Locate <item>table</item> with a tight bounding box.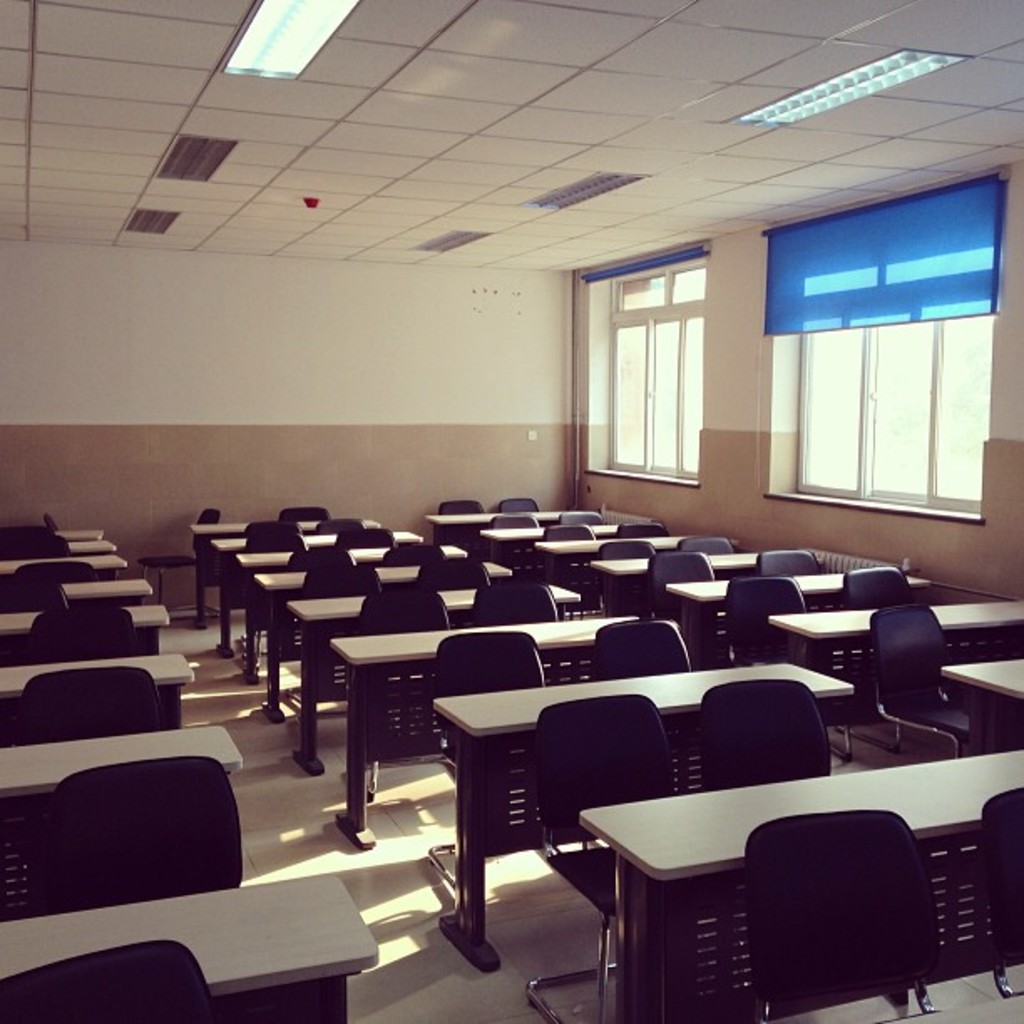
[left=664, top=567, right=922, bottom=666].
